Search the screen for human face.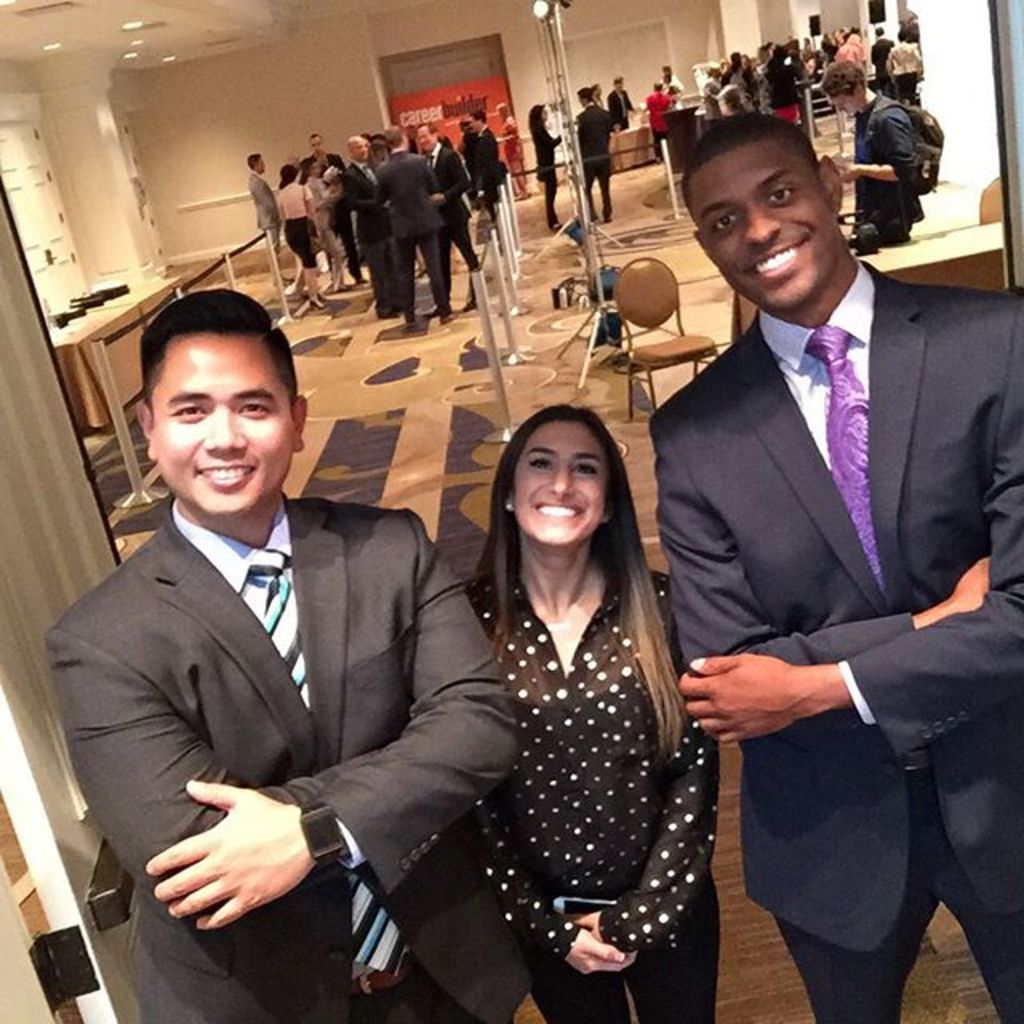
Found at detection(827, 94, 856, 114).
